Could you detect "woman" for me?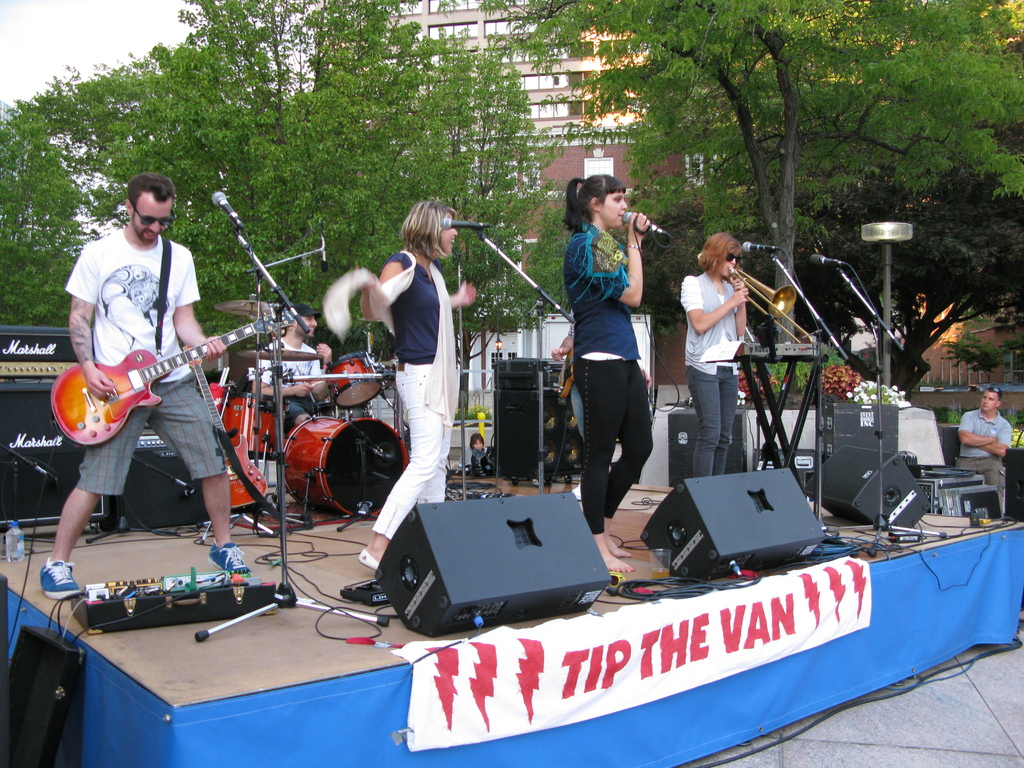
Detection result: {"x1": 553, "y1": 172, "x2": 668, "y2": 564}.
